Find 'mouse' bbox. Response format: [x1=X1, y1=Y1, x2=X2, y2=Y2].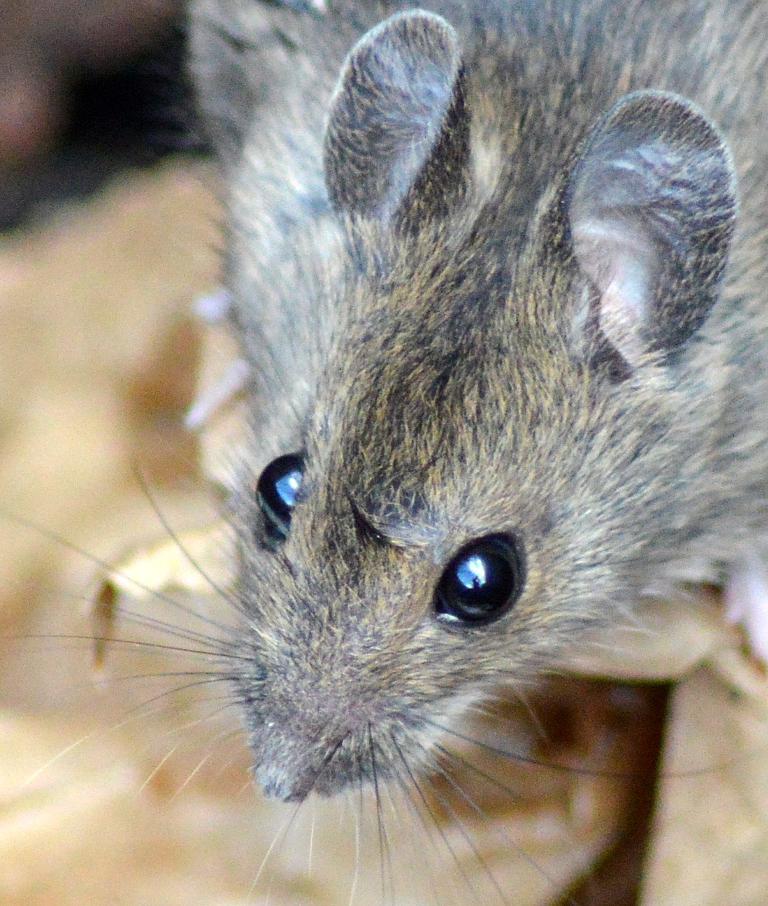
[x1=0, y1=0, x2=767, y2=888].
